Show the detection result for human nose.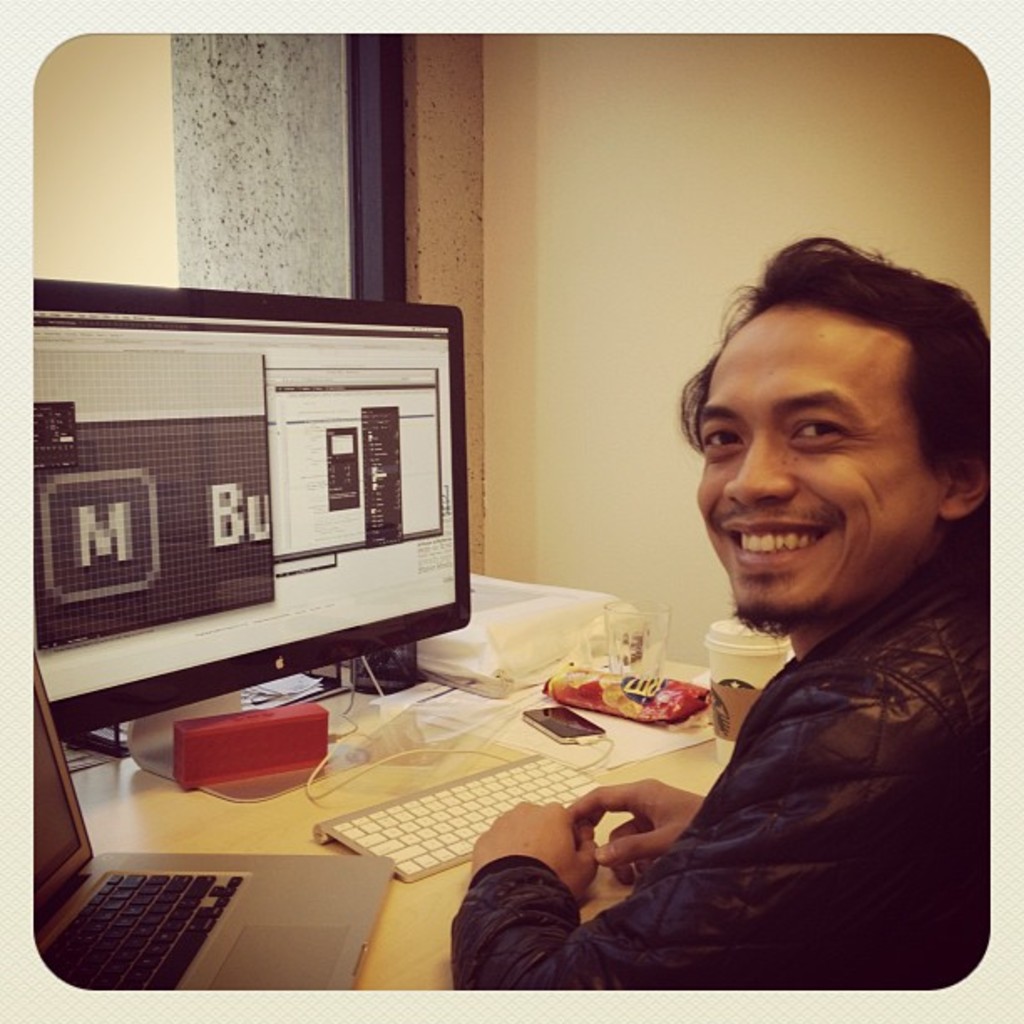
bbox=(721, 430, 796, 499).
